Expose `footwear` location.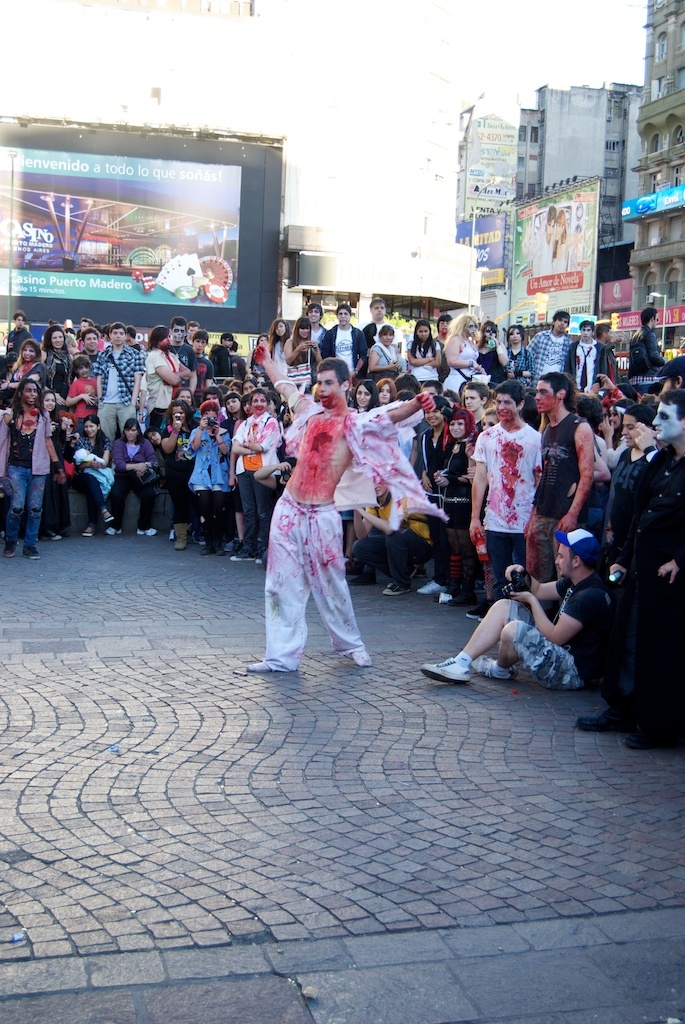
Exposed at region(178, 521, 185, 551).
